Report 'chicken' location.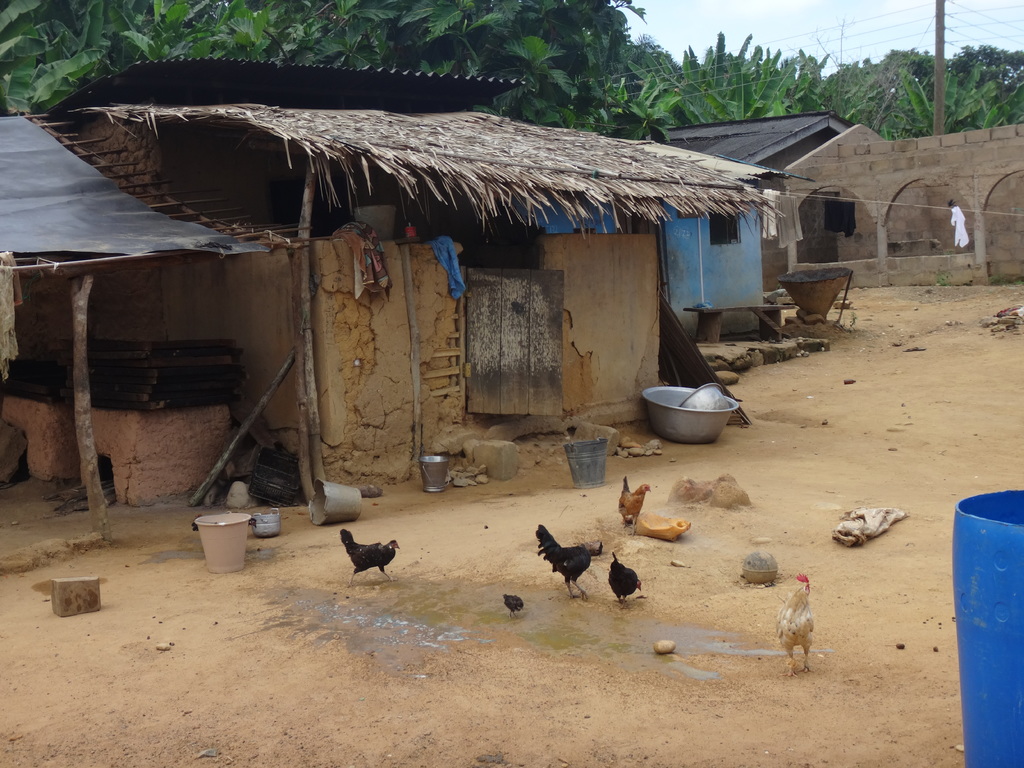
Report: {"x1": 616, "y1": 479, "x2": 650, "y2": 534}.
